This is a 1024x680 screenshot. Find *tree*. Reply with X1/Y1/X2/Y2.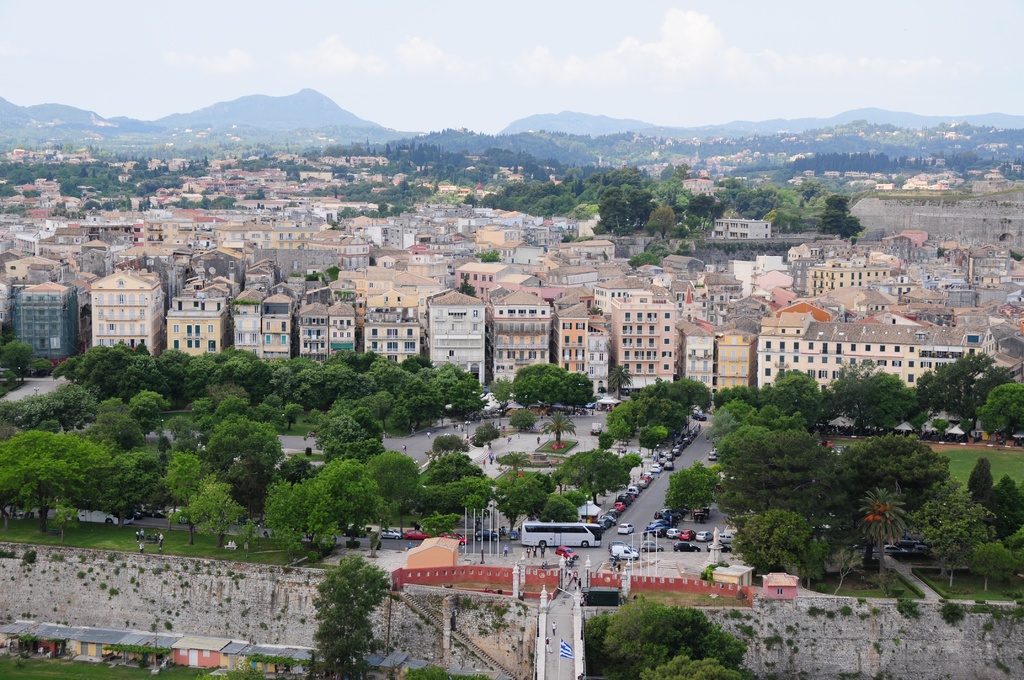
490/482/529/534.
